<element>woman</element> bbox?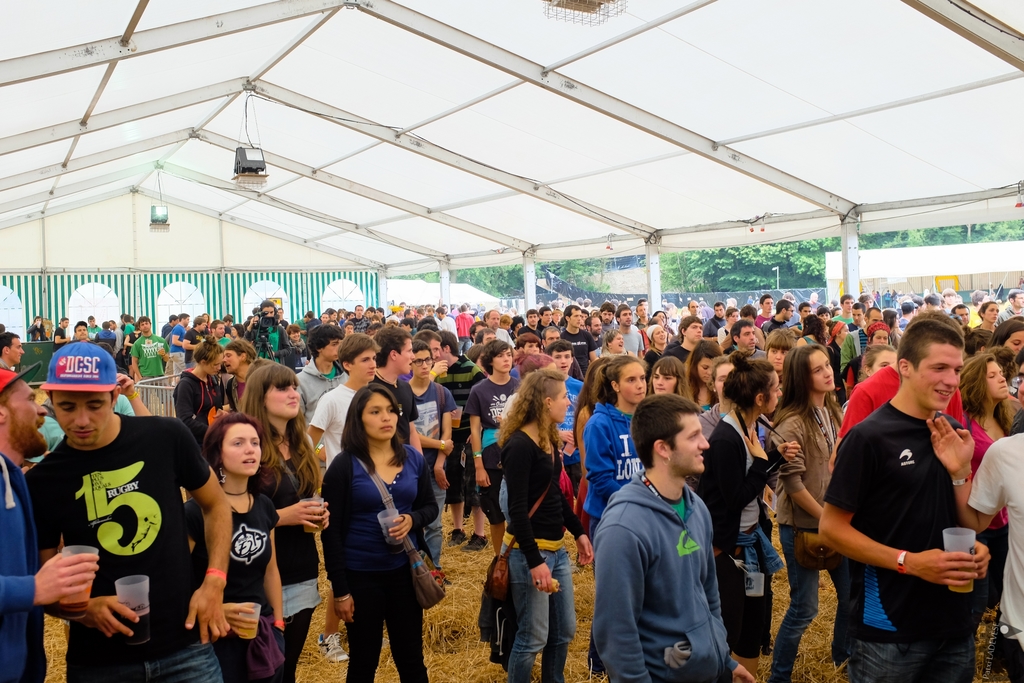
[x1=685, y1=342, x2=717, y2=403]
